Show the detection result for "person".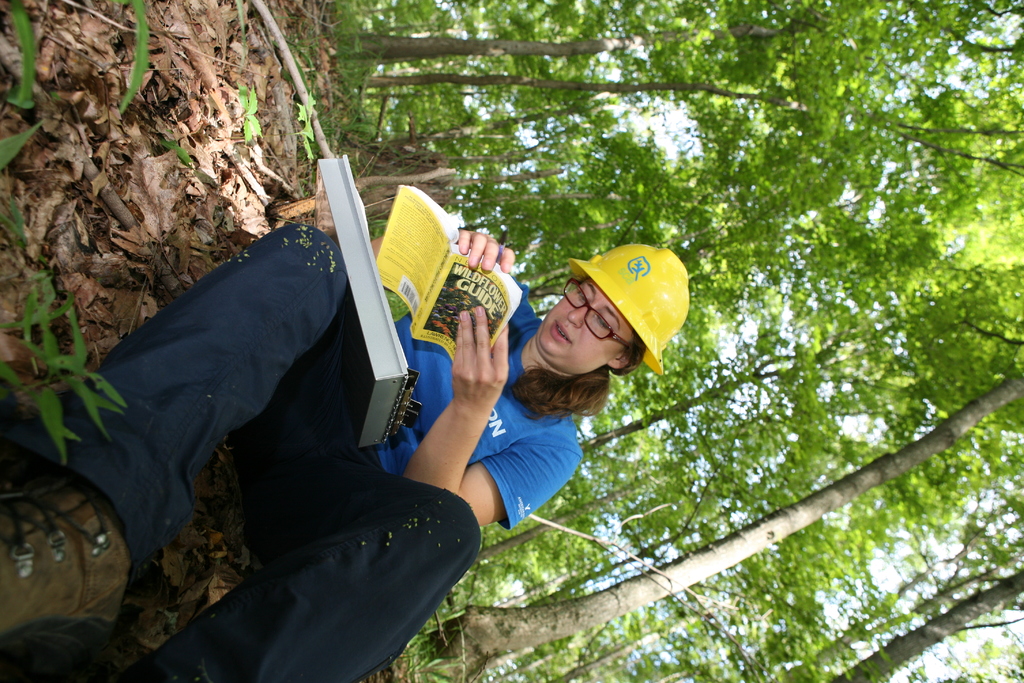
left=97, top=152, right=605, bottom=666.
